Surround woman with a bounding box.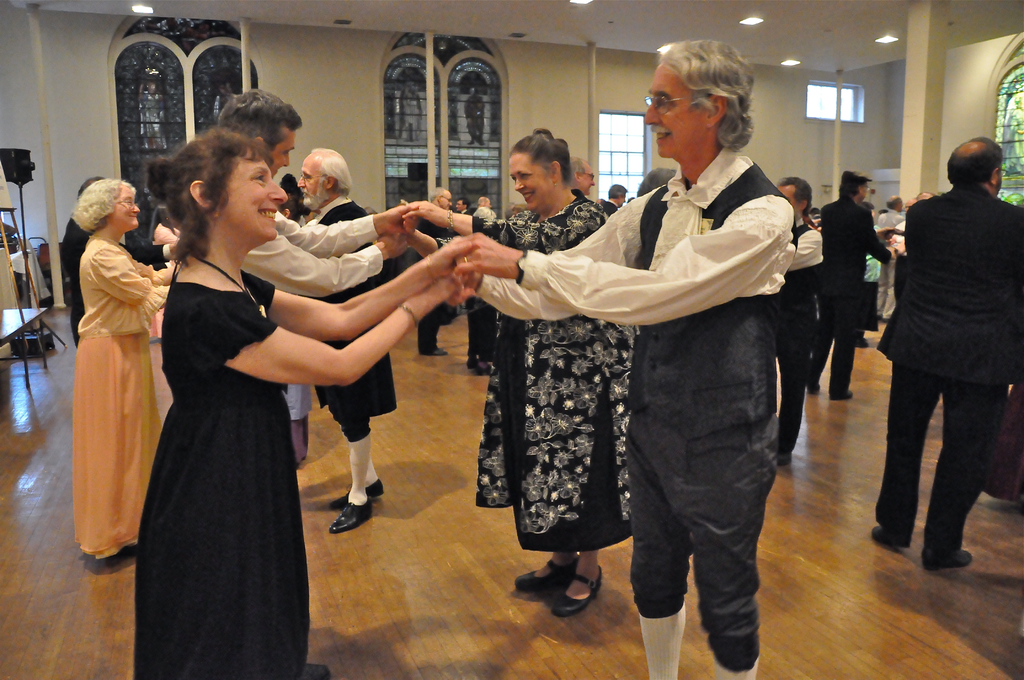
[x1=138, y1=125, x2=481, y2=676].
